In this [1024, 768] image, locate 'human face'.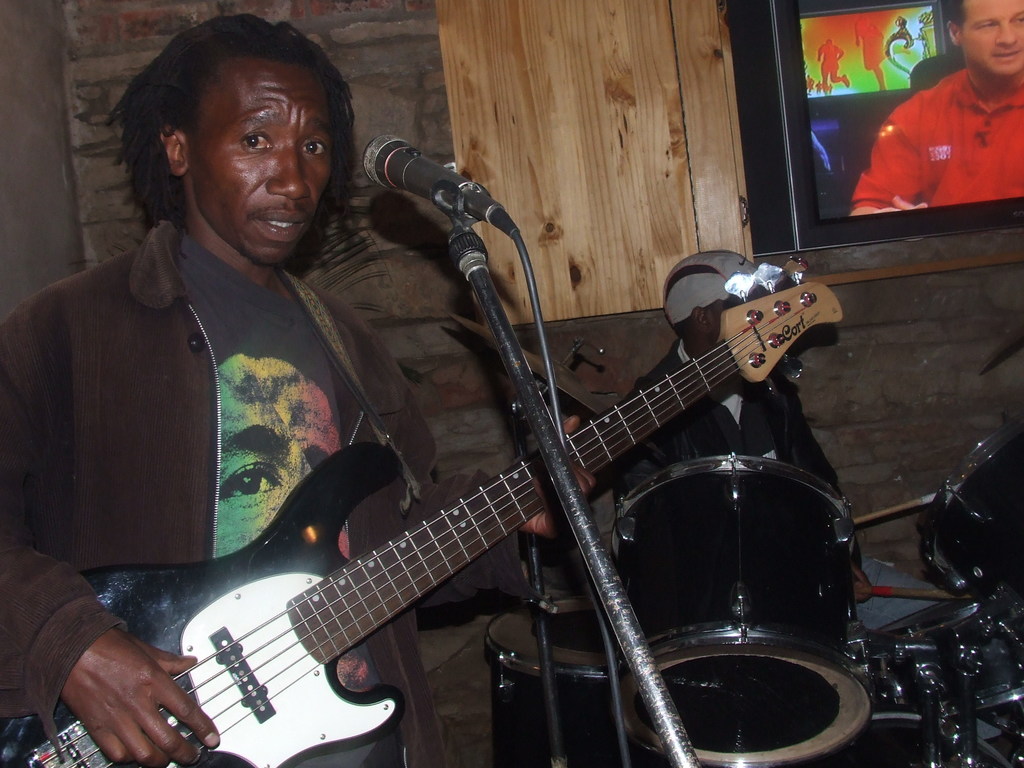
Bounding box: crop(960, 0, 1023, 71).
